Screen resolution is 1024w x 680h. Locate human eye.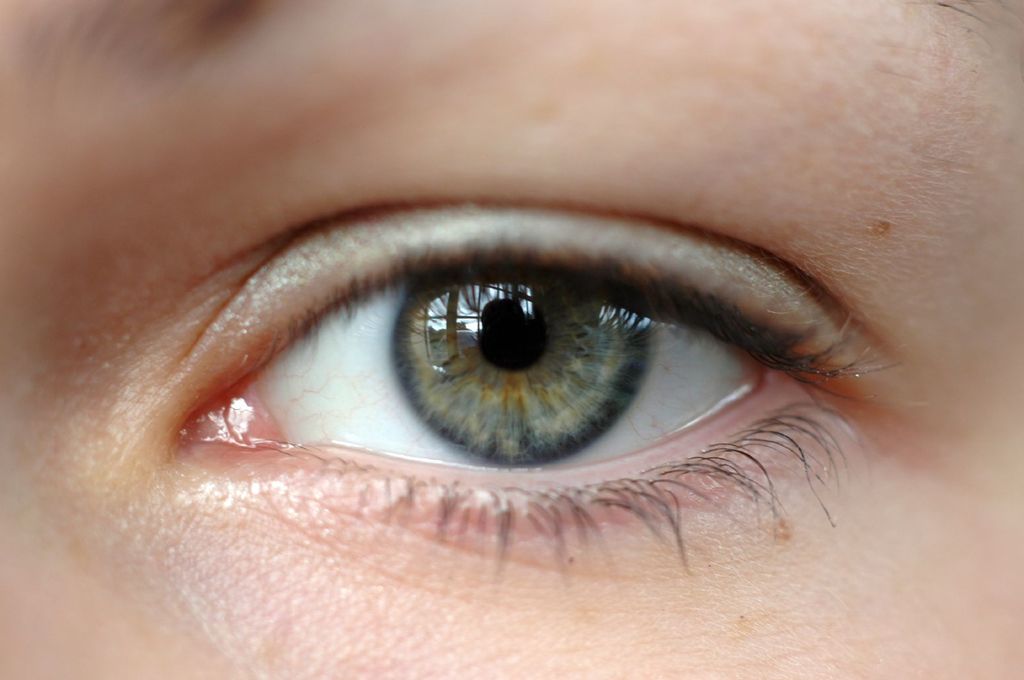
136,165,935,561.
